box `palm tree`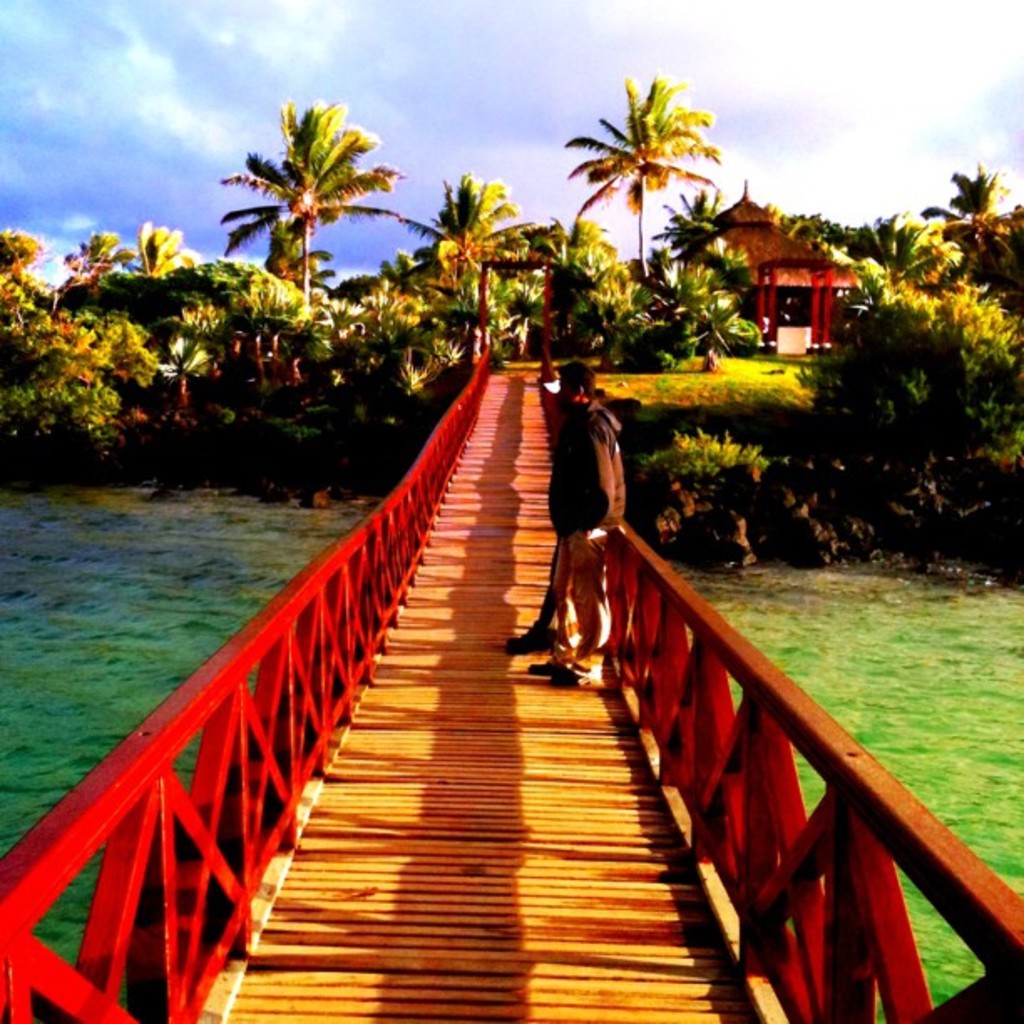
rect(62, 228, 127, 301)
